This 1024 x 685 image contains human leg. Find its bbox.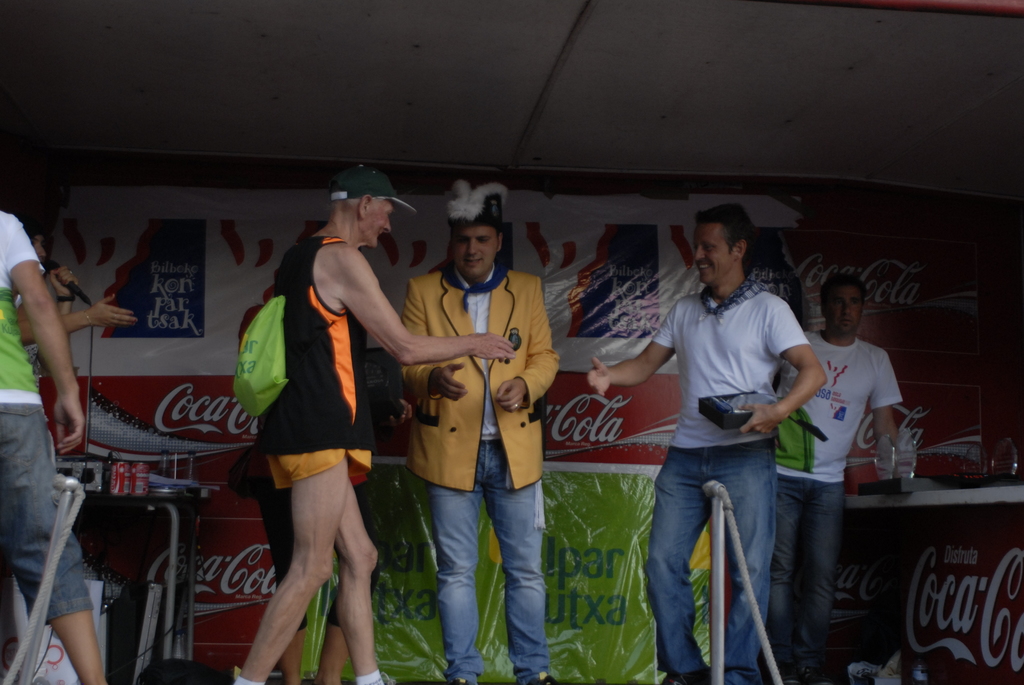
(425, 443, 481, 677).
